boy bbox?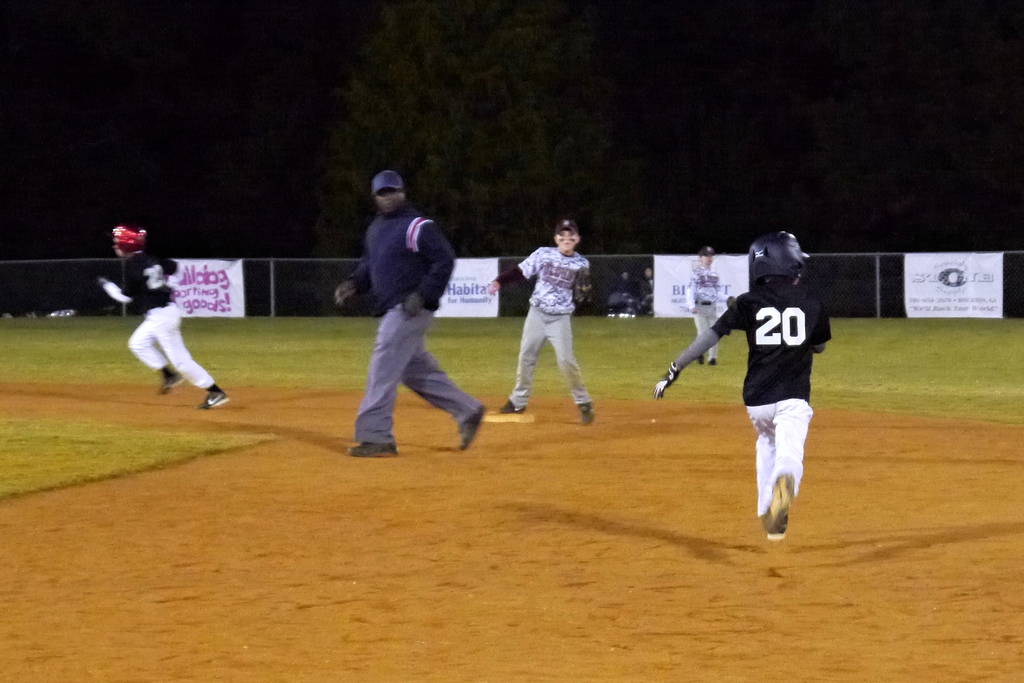
484 216 597 430
